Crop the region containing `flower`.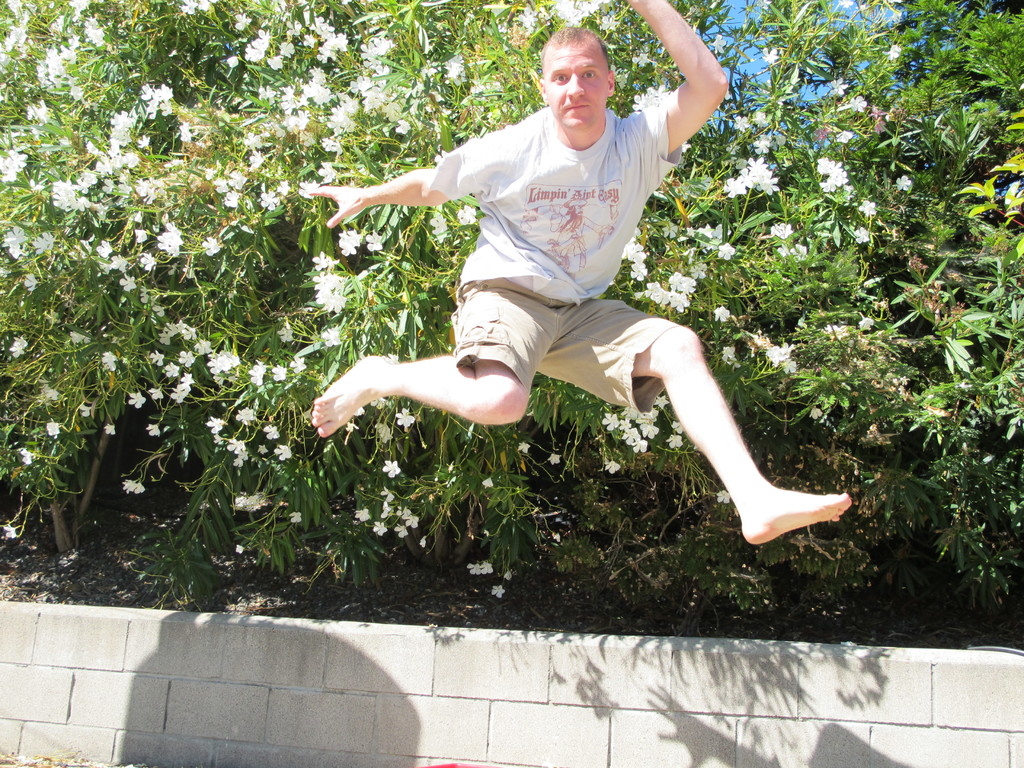
Crop region: box=[666, 418, 685, 431].
